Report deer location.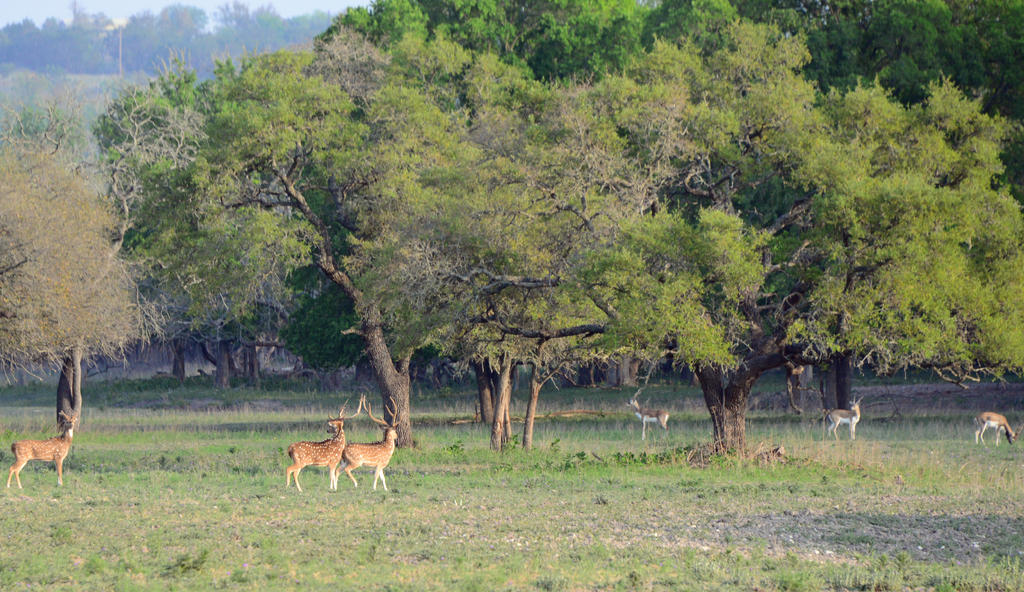
Report: l=6, t=409, r=79, b=493.
